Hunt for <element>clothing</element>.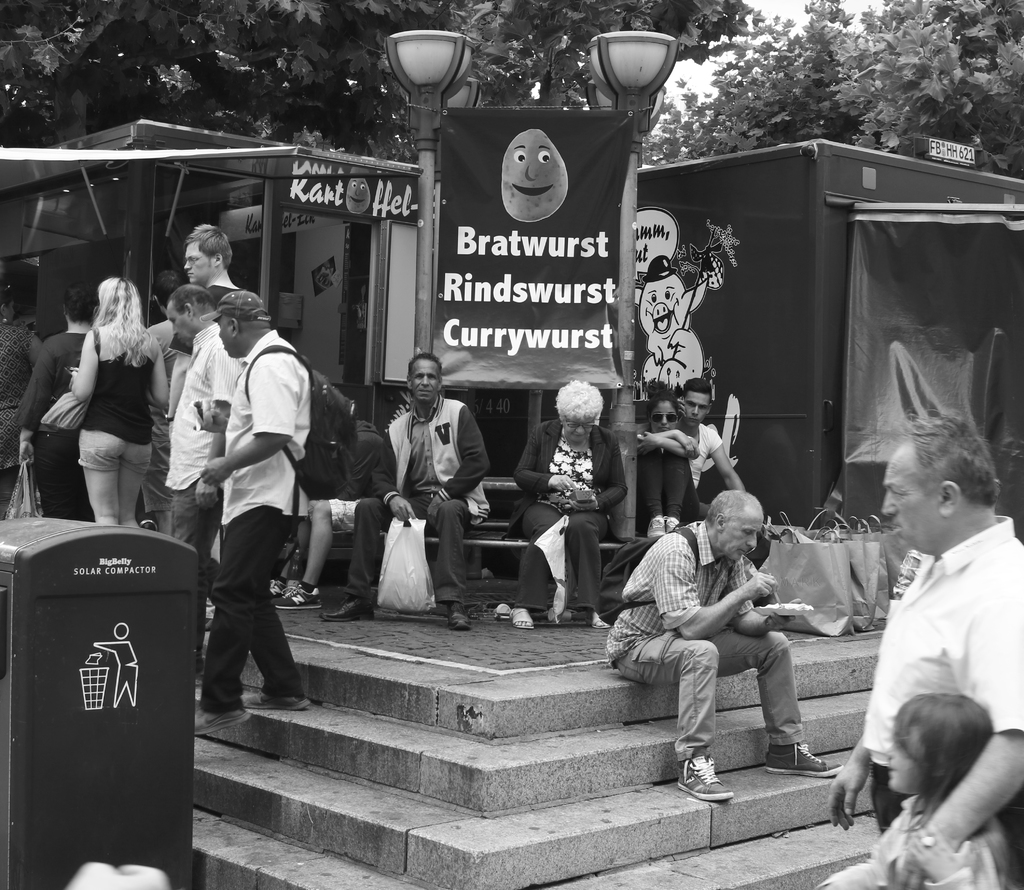
Hunted down at {"left": 859, "top": 518, "right": 1023, "bottom": 889}.
